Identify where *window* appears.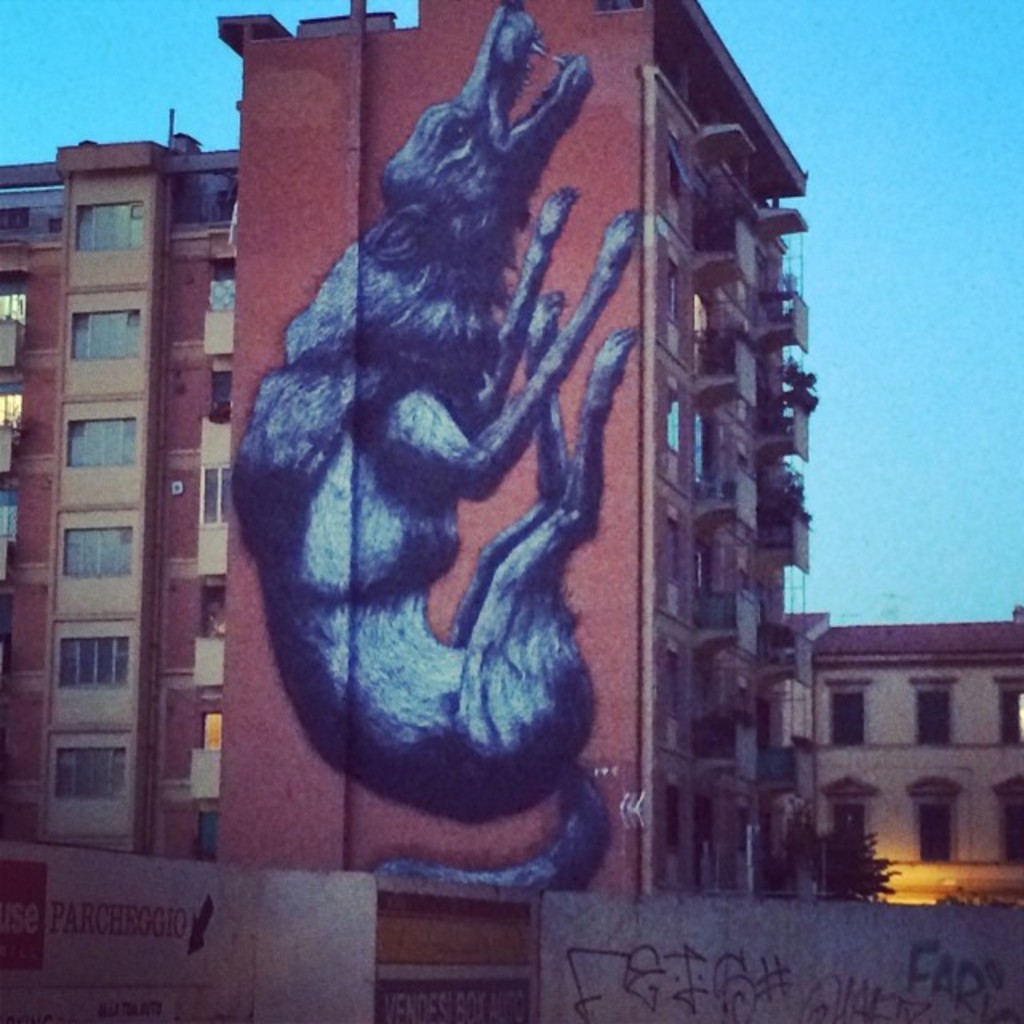
Appears at bbox=(992, 771, 1022, 874).
